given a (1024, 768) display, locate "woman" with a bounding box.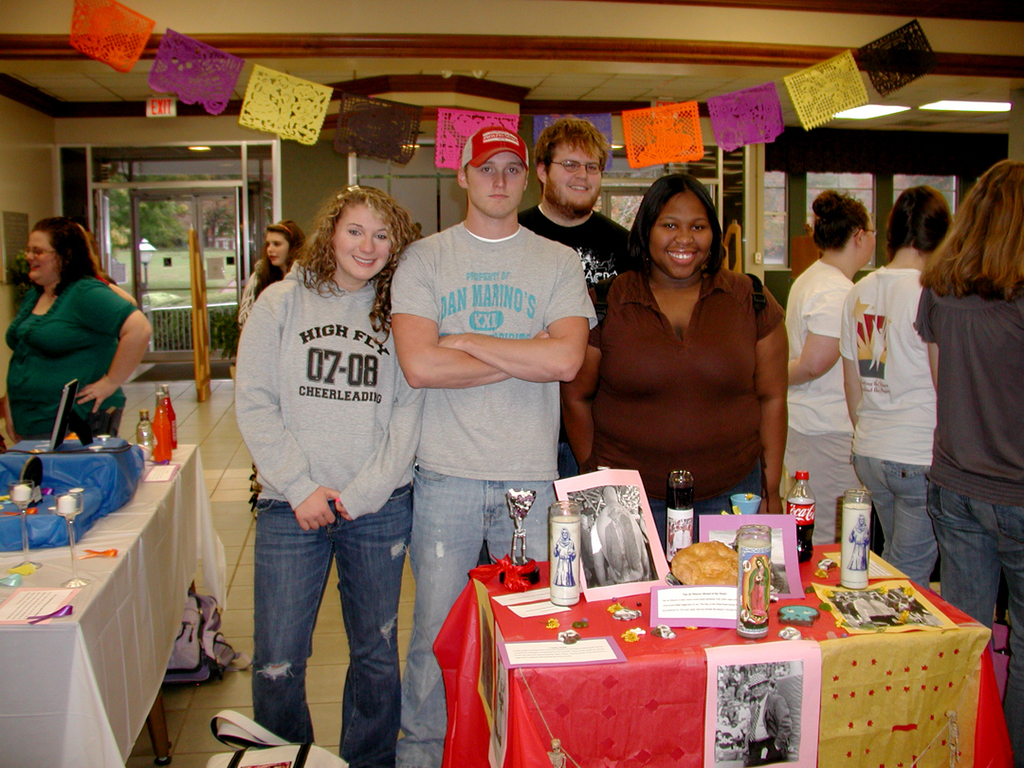
Located: <bbox>233, 182, 428, 767</bbox>.
